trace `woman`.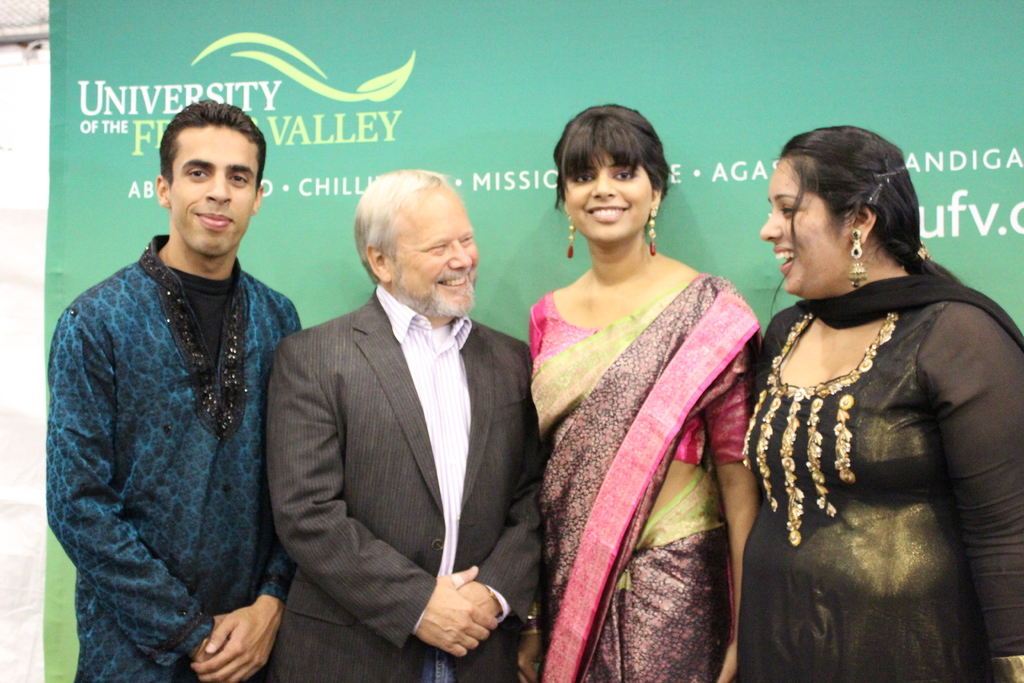
Traced to (left=733, top=125, right=1021, bottom=682).
